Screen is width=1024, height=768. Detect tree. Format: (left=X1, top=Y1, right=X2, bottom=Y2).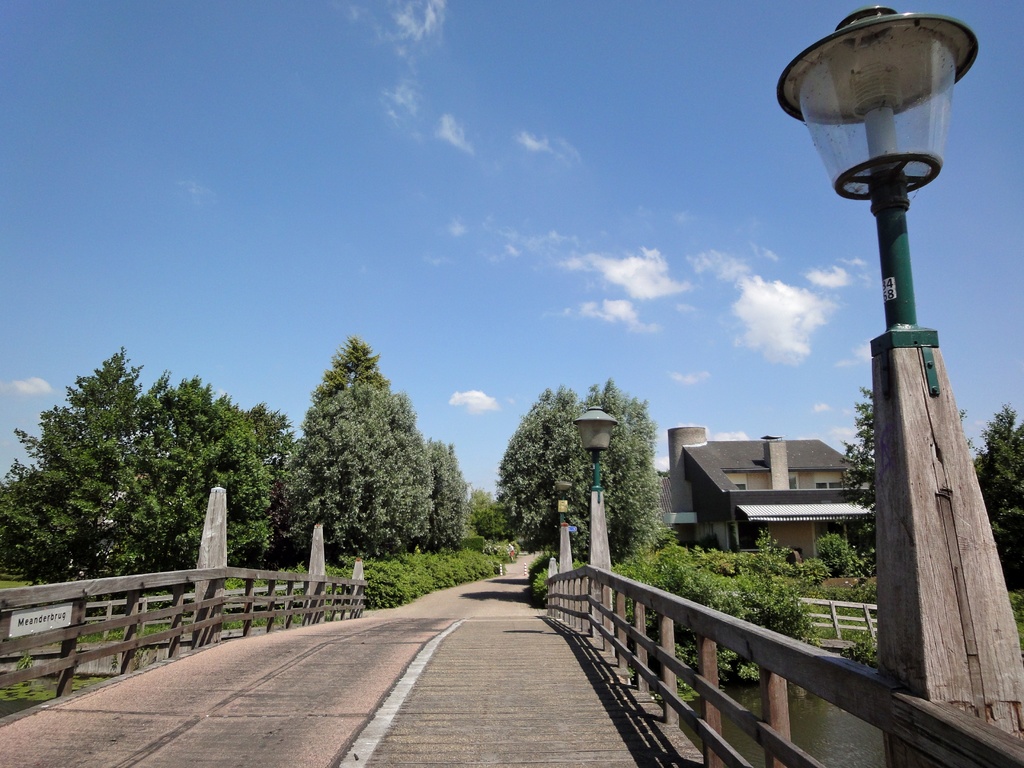
(left=3, top=345, right=136, bottom=579).
